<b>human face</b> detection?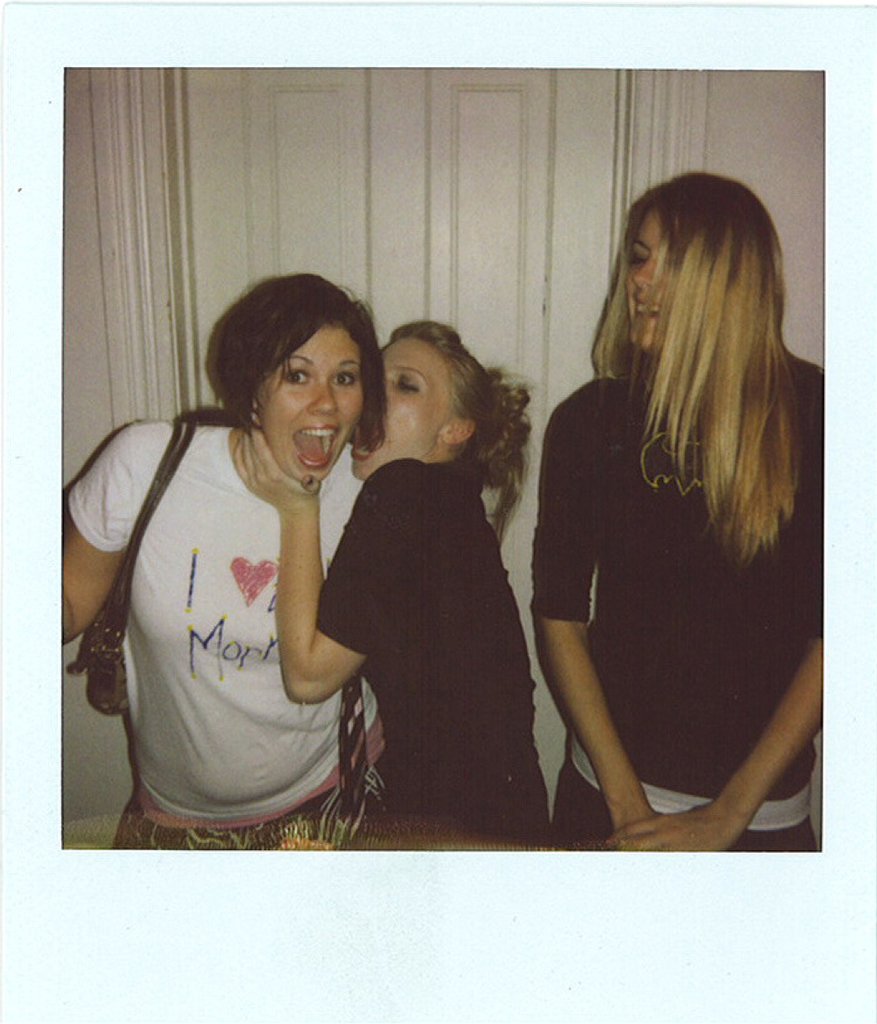
628 209 676 344
